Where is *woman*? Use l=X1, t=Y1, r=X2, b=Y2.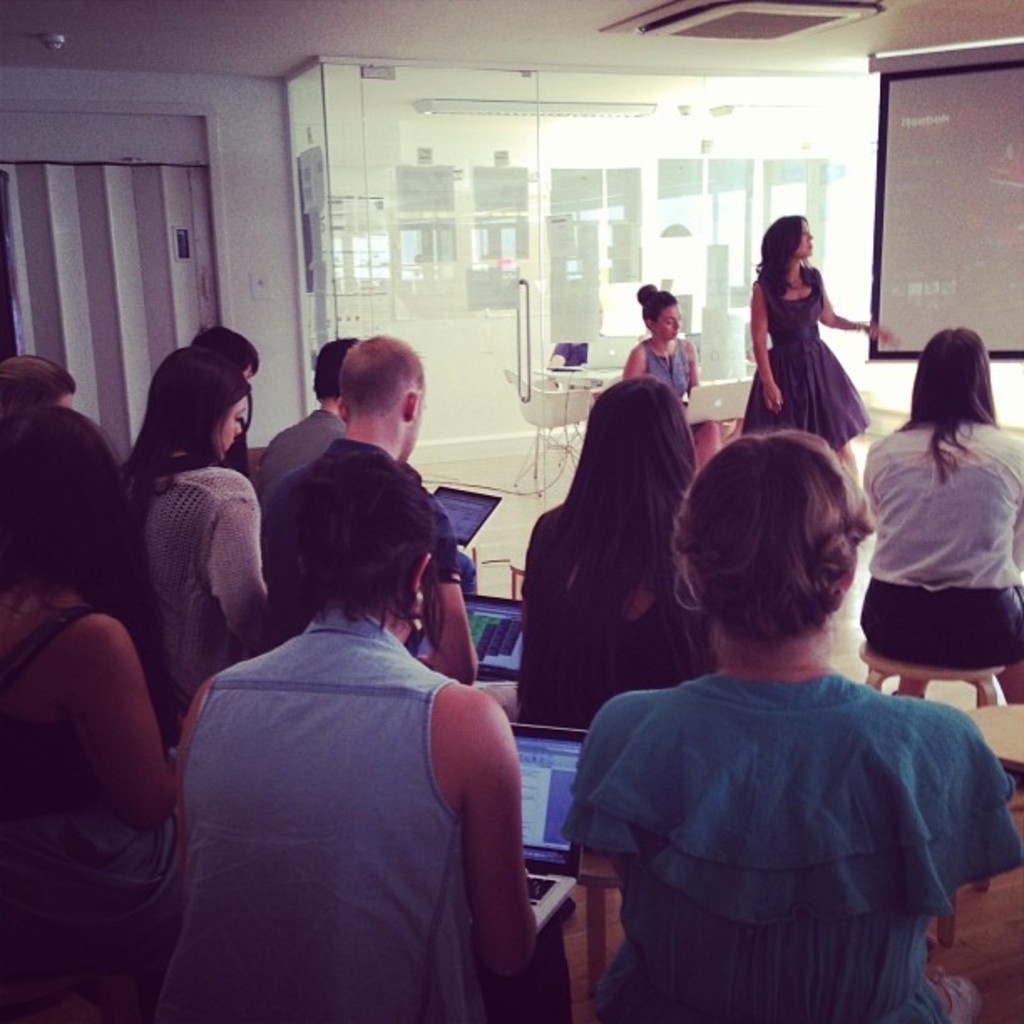
l=515, t=375, r=718, b=728.
